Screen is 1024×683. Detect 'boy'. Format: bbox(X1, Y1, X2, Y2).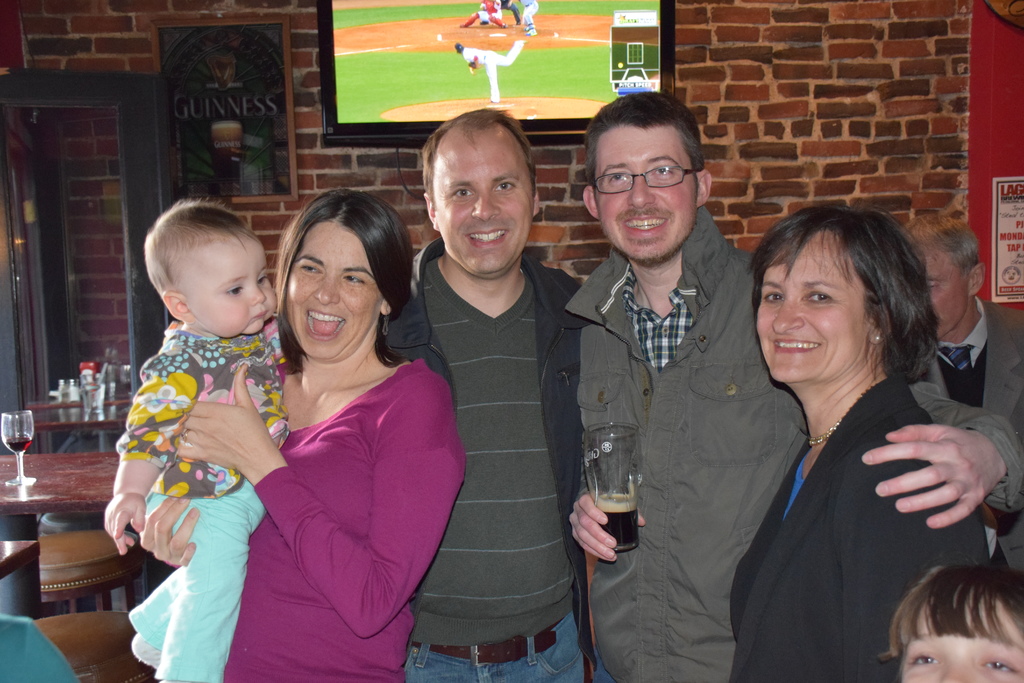
bbox(104, 199, 289, 682).
